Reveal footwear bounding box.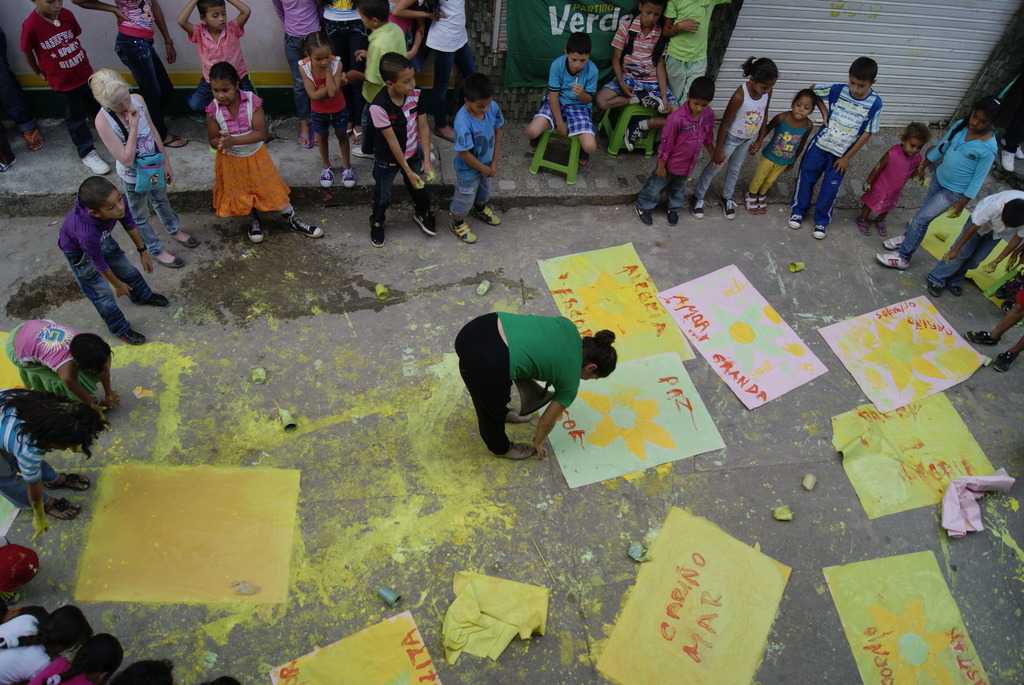
Revealed: x1=59, y1=473, x2=94, y2=489.
